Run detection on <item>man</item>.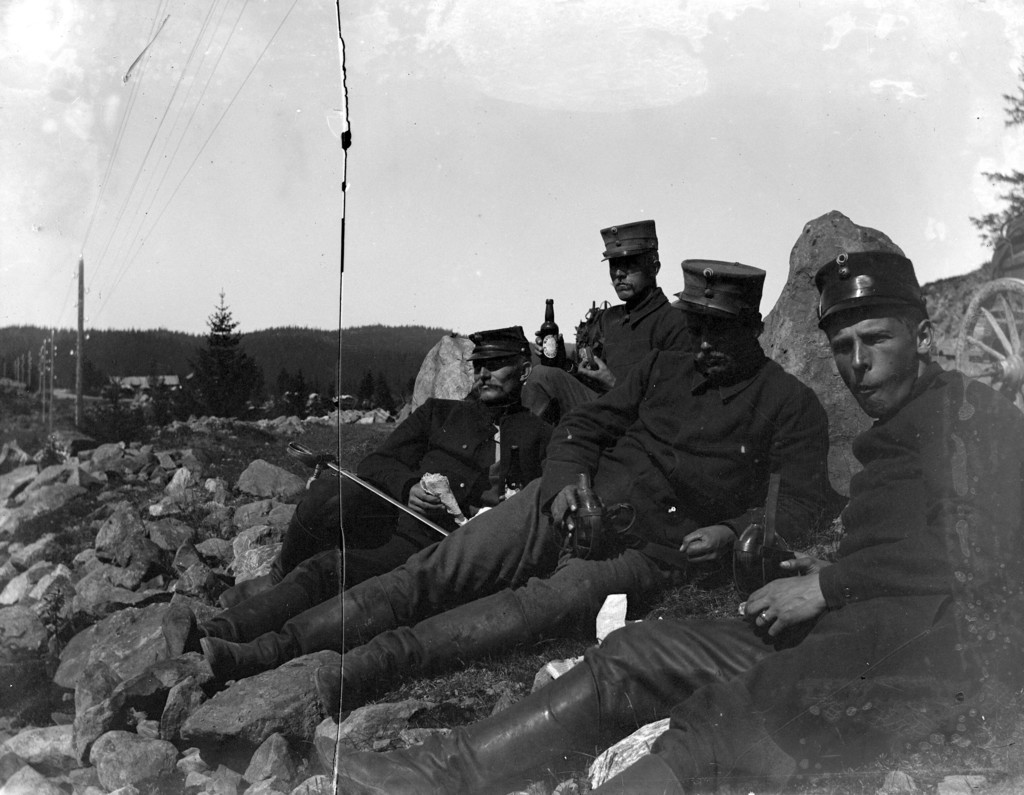
Result: box(204, 259, 831, 719).
